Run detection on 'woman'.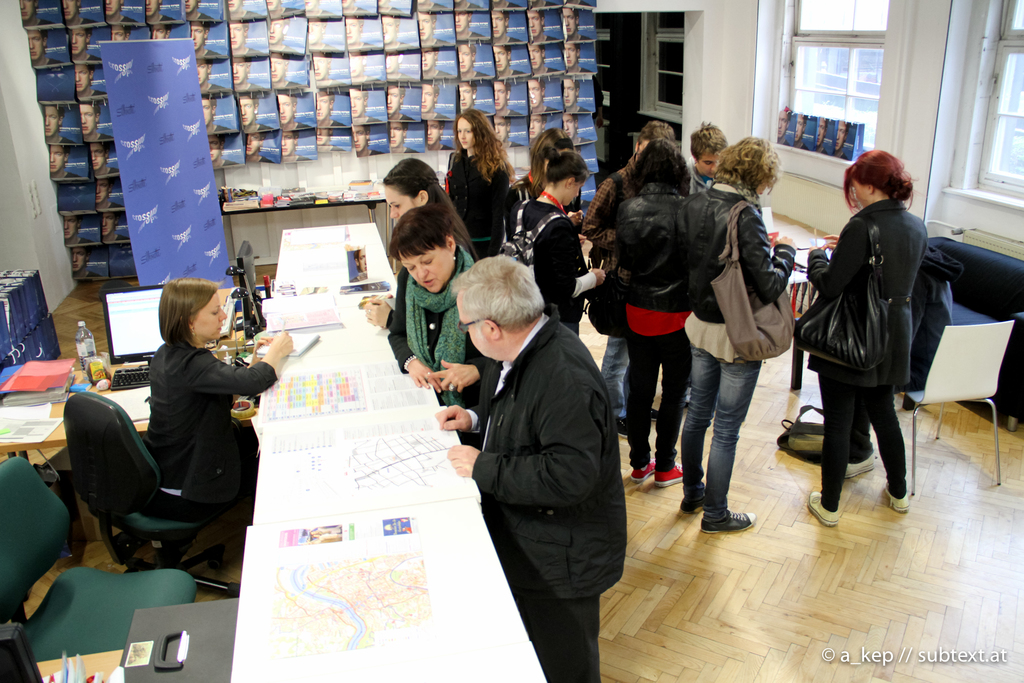
Result: box(804, 151, 942, 524).
